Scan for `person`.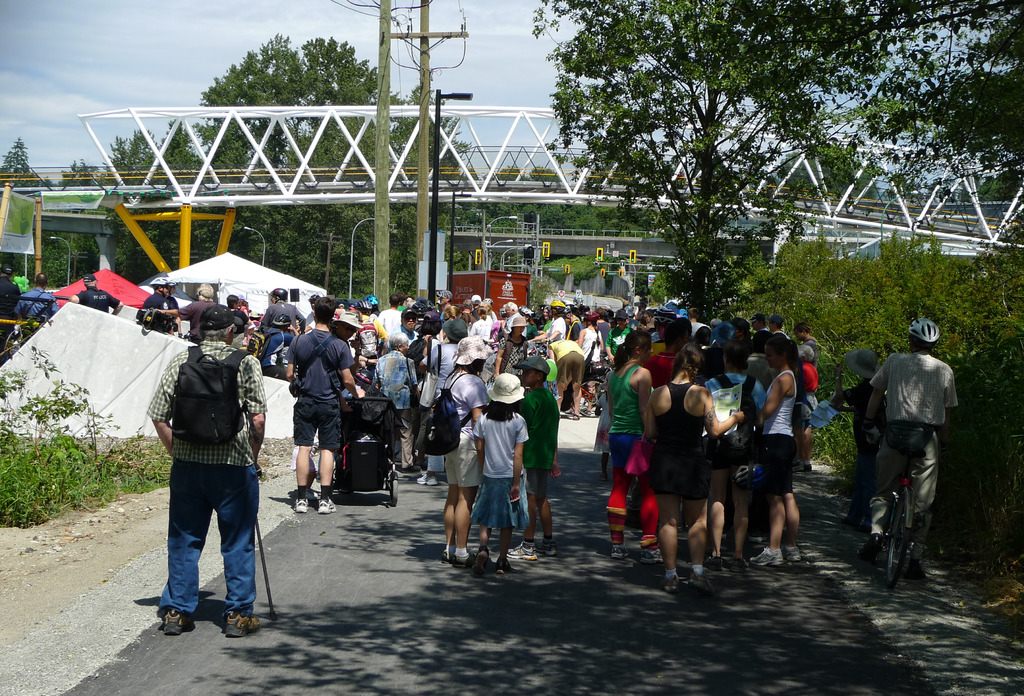
Scan result: (686, 307, 711, 336).
